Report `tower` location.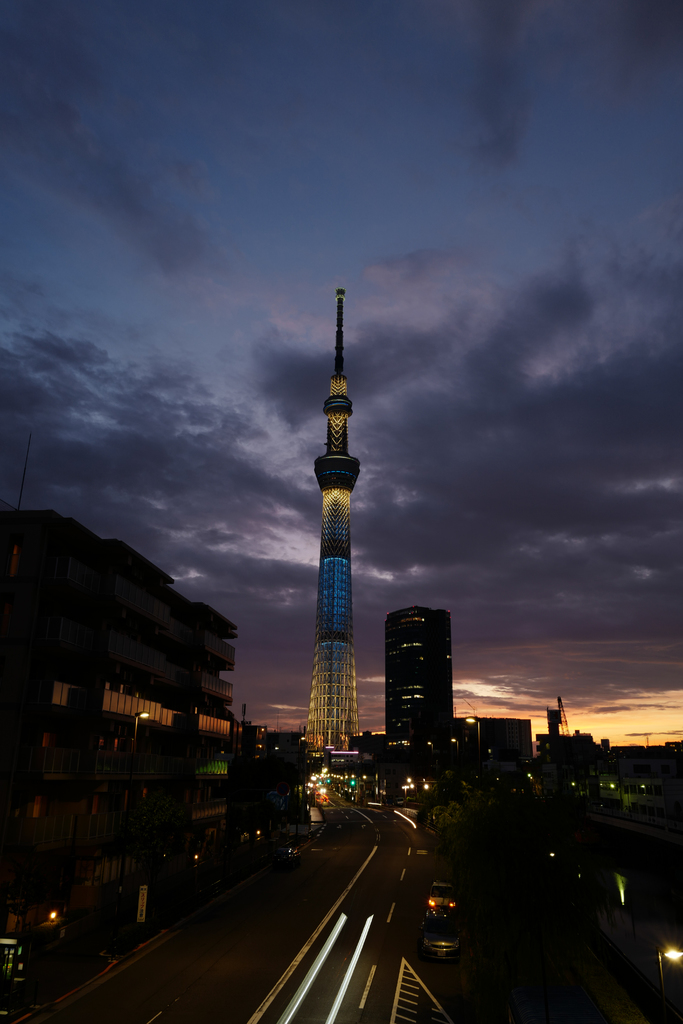
Report: {"left": 383, "top": 607, "right": 451, "bottom": 746}.
